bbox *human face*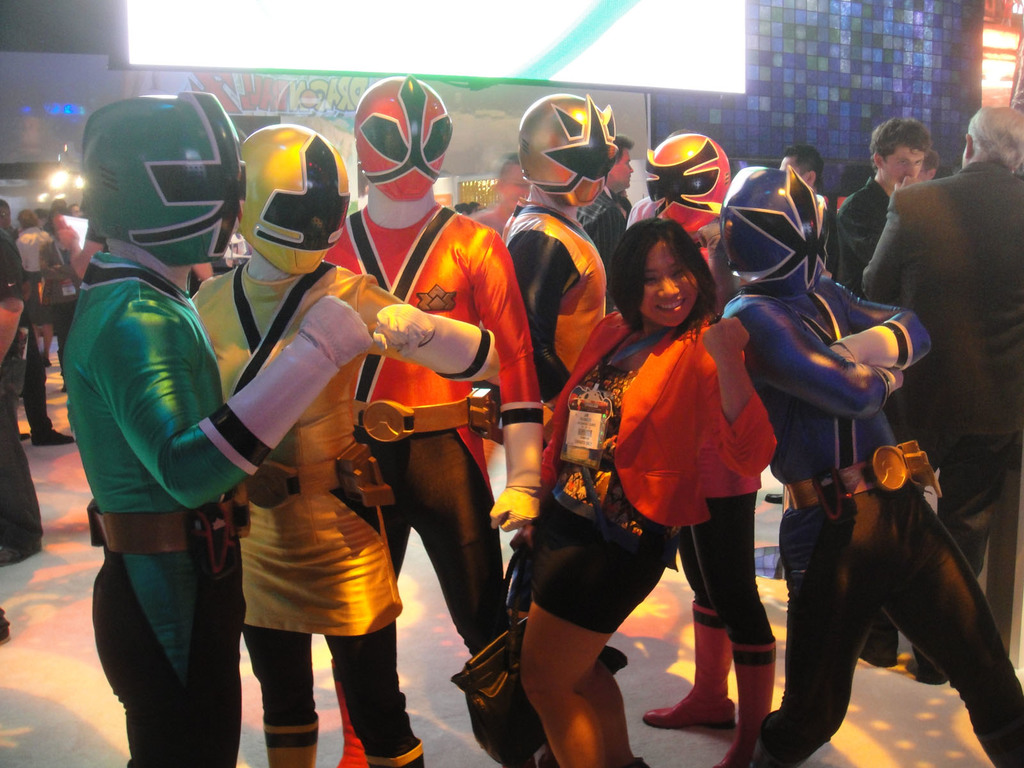
x1=641, y1=244, x2=697, y2=327
